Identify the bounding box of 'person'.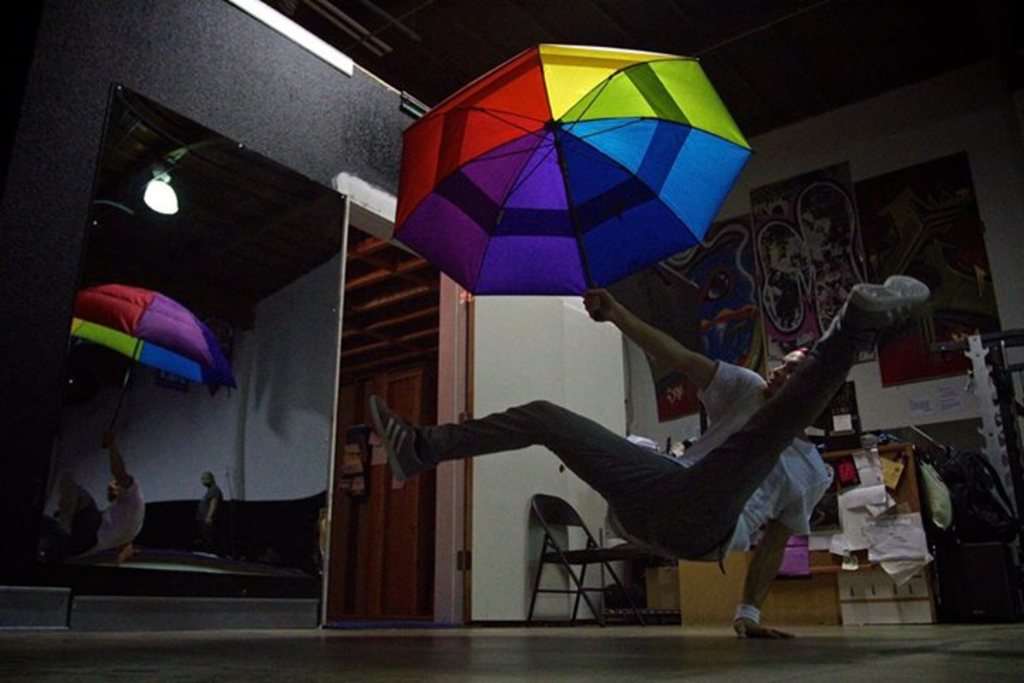
[x1=439, y1=273, x2=895, y2=636].
